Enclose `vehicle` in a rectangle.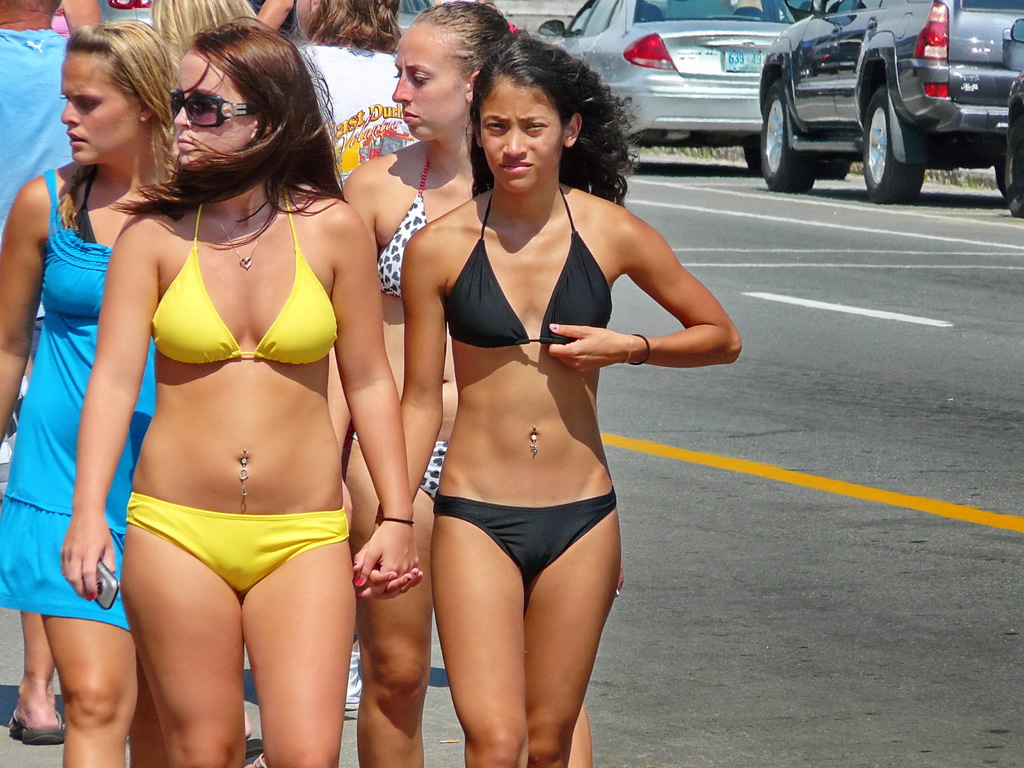
crop(994, 27, 1023, 205).
